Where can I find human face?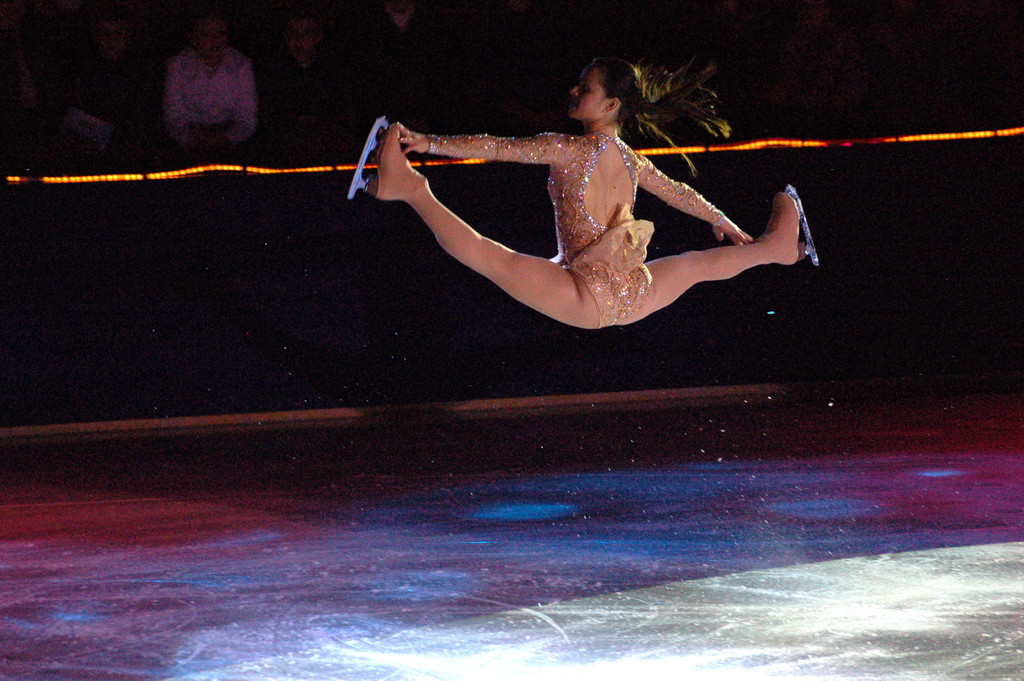
You can find it at x1=384, y1=0, x2=410, y2=15.
